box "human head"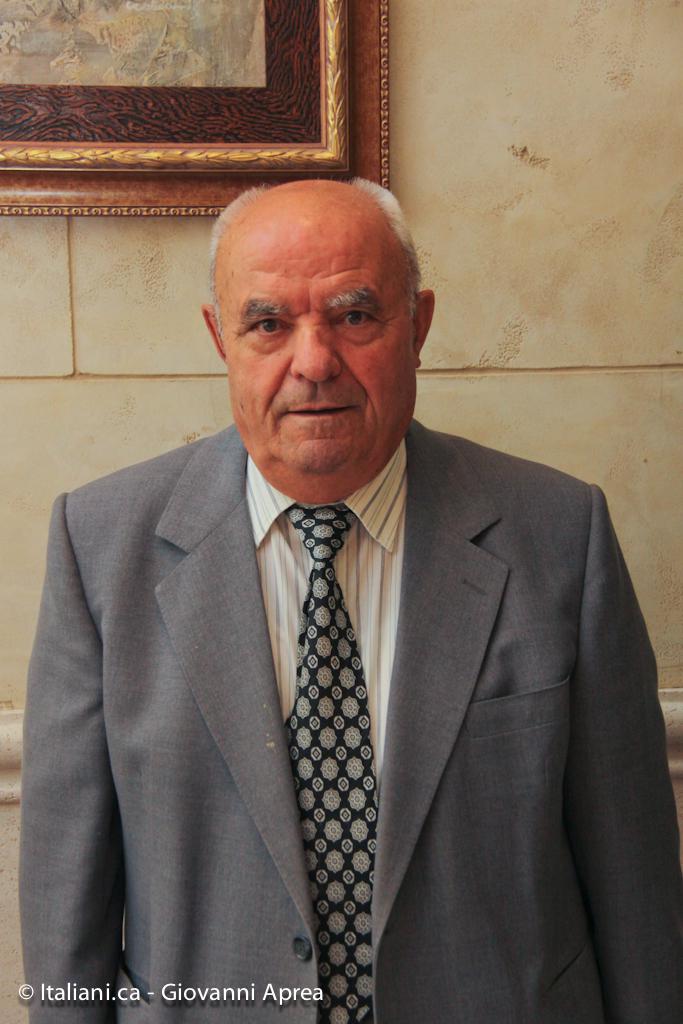
<region>188, 158, 444, 499</region>
